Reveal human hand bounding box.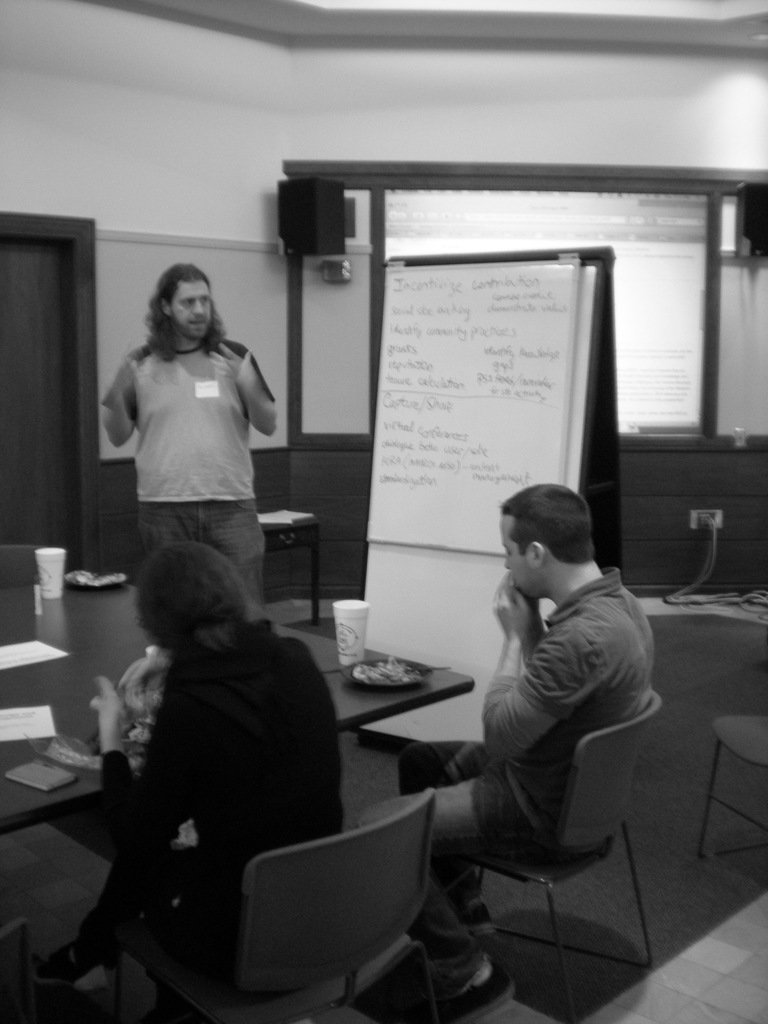
Revealed: (left=116, top=662, right=170, bottom=700).
